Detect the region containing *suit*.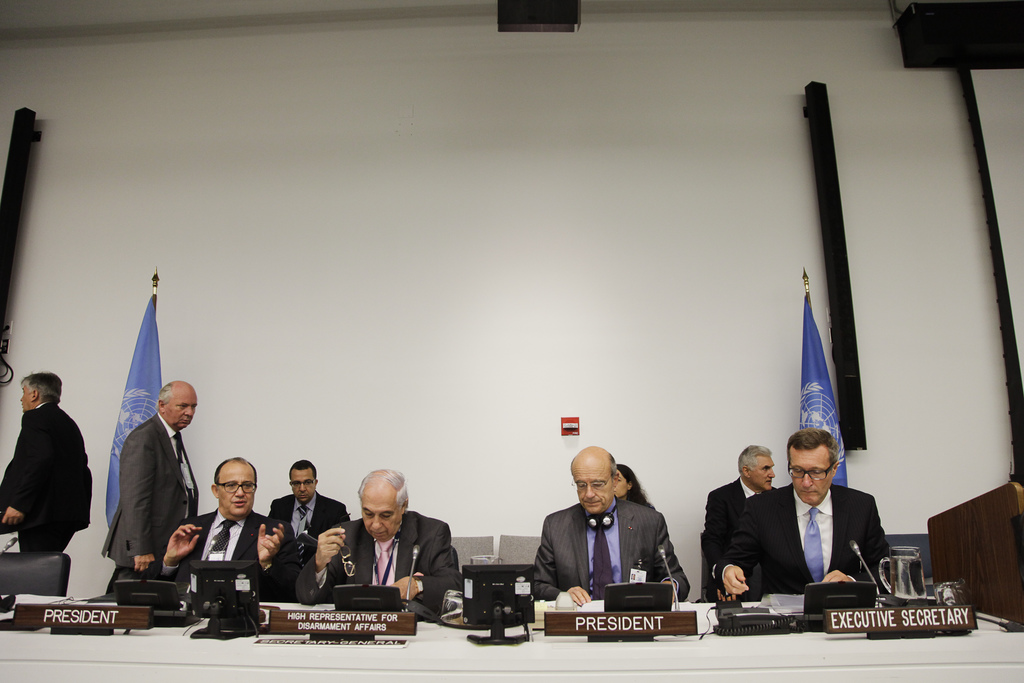
region(101, 413, 200, 572).
